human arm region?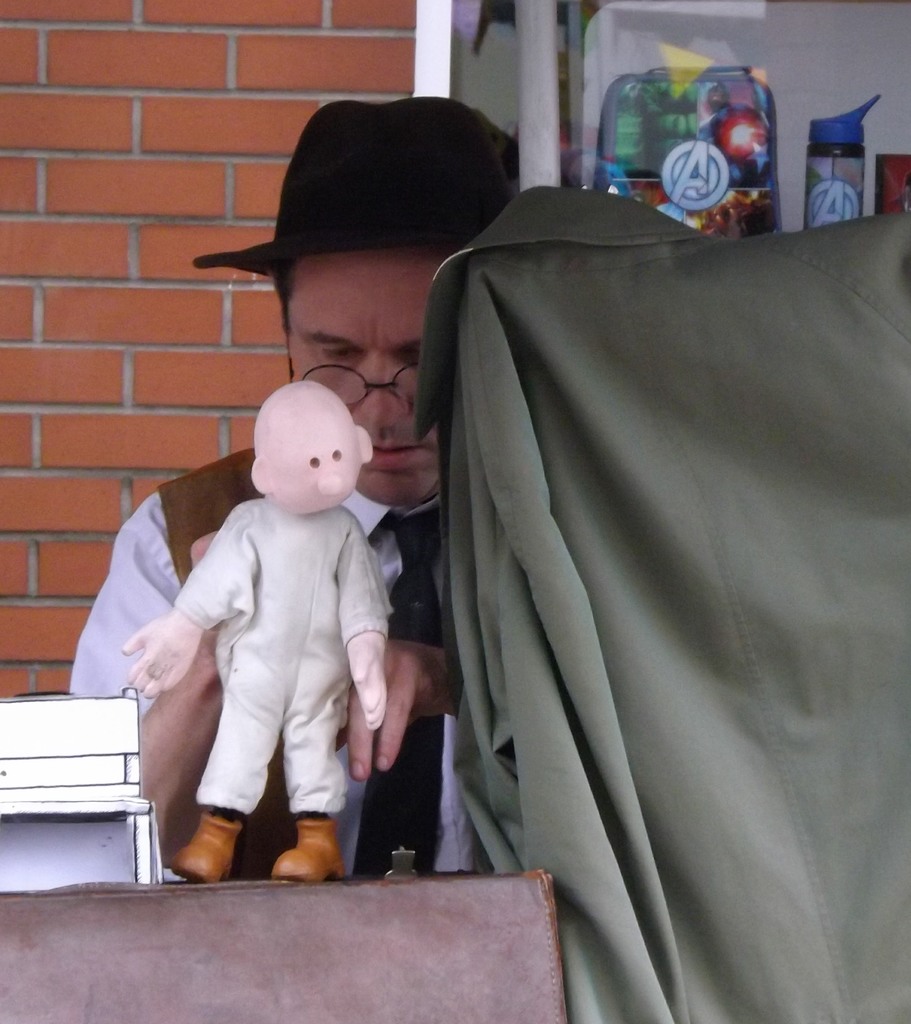
<box>330,624,464,771</box>
